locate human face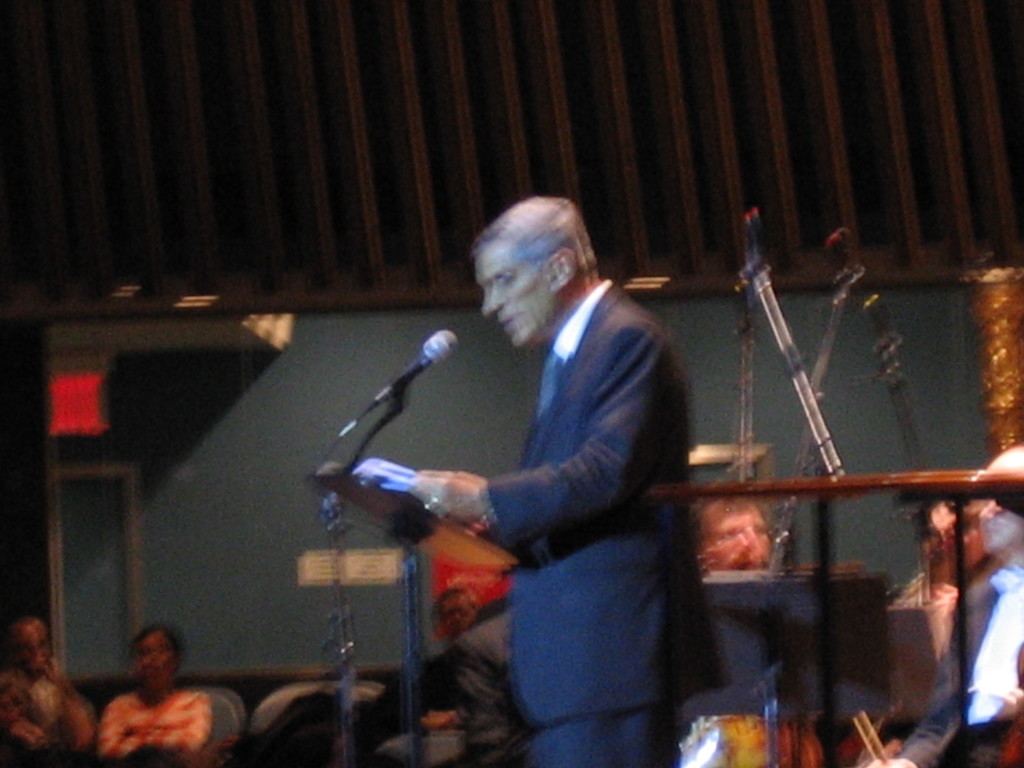
<box>479,248,556,346</box>
